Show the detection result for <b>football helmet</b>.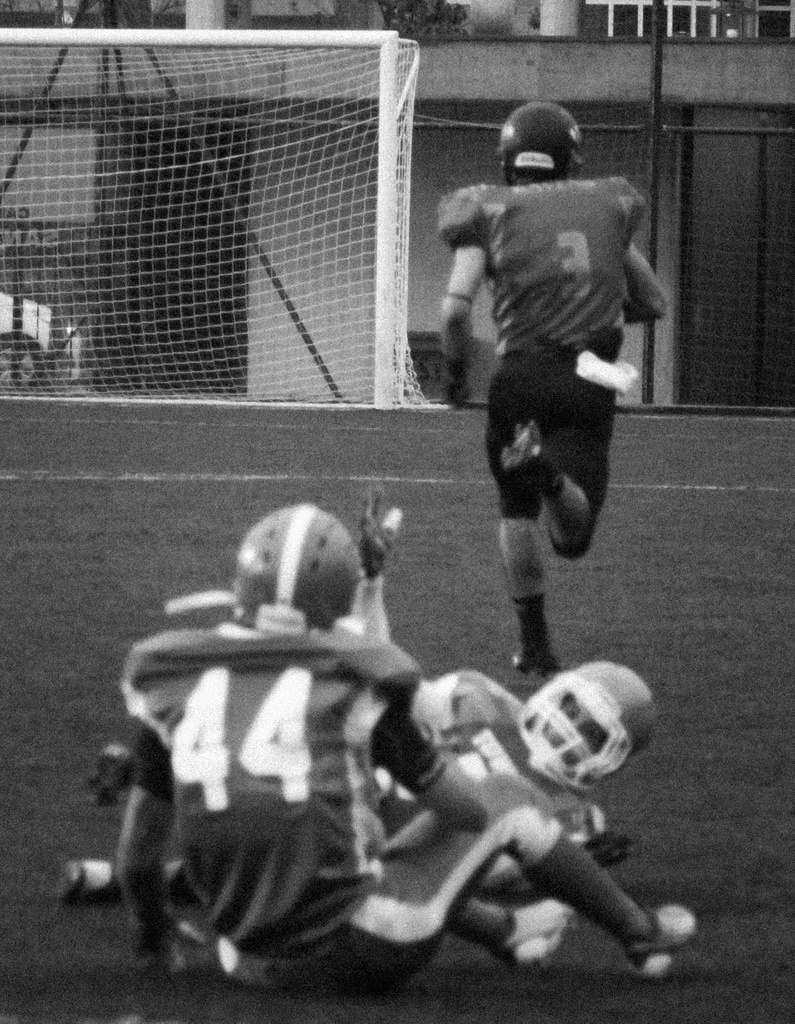
(x1=497, y1=668, x2=648, y2=804).
